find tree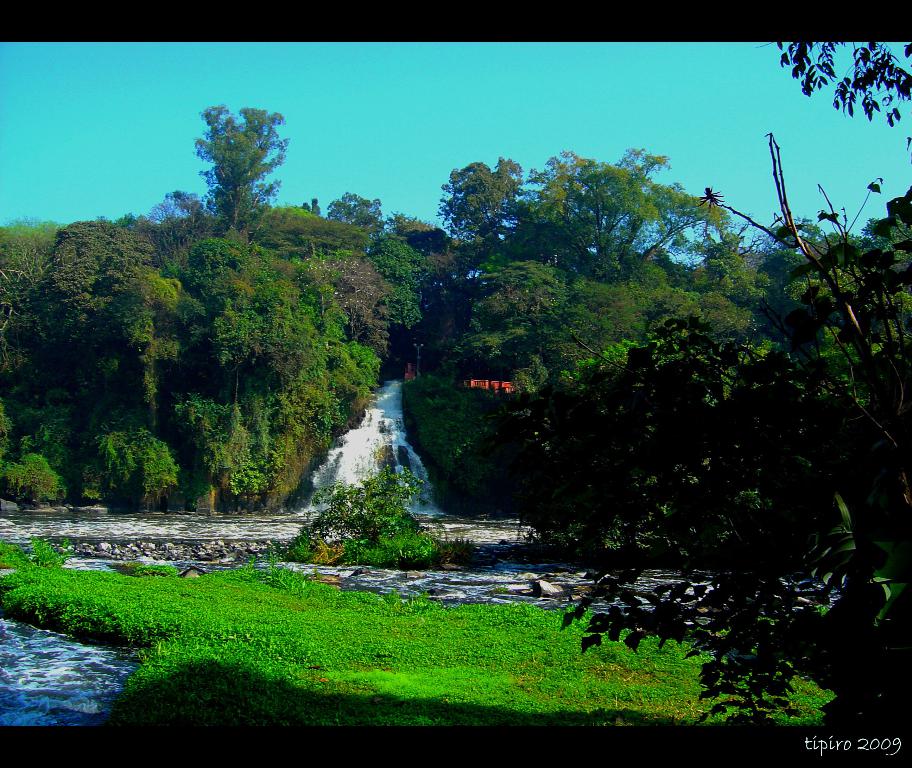
Rect(35, 213, 157, 411)
